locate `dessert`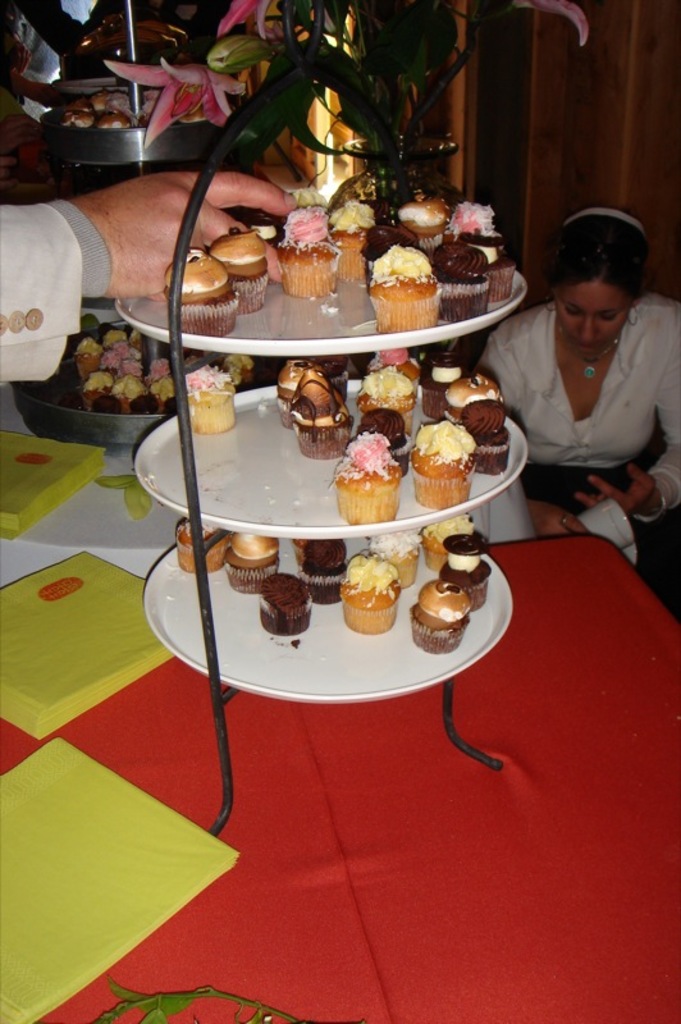
box(366, 247, 440, 333)
